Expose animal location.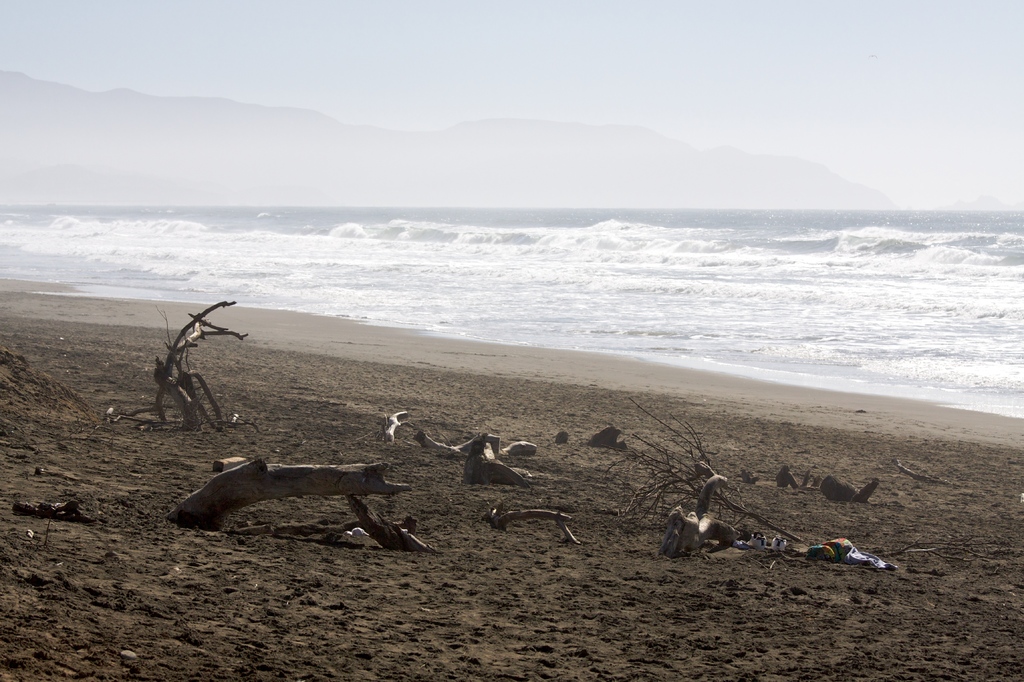
Exposed at <region>818, 473, 878, 502</region>.
